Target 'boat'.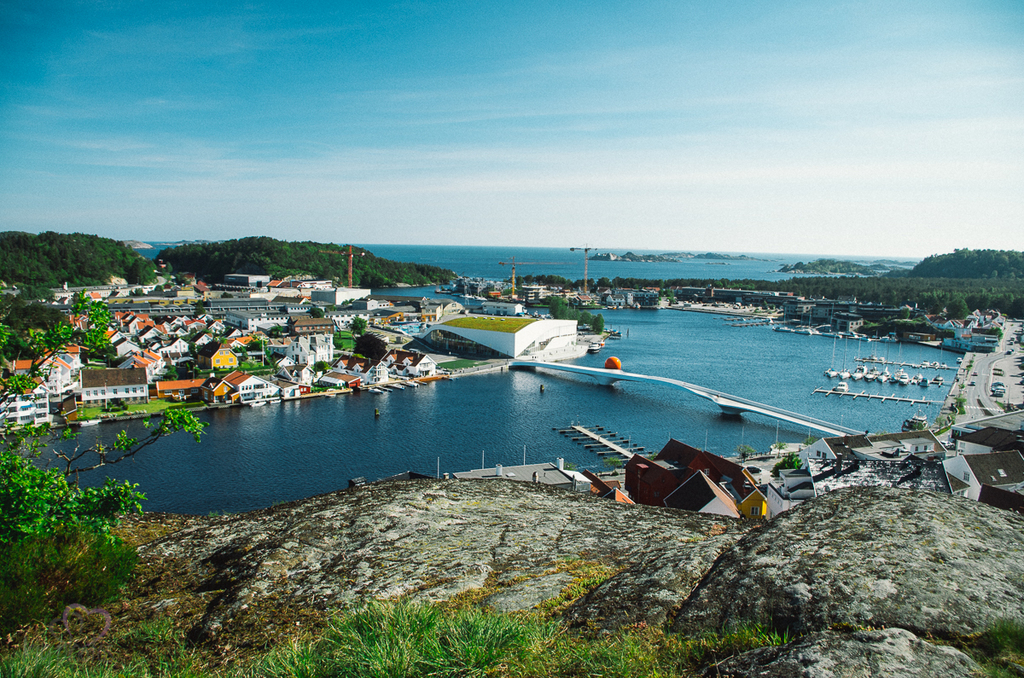
Target region: BBox(933, 362, 940, 368).
